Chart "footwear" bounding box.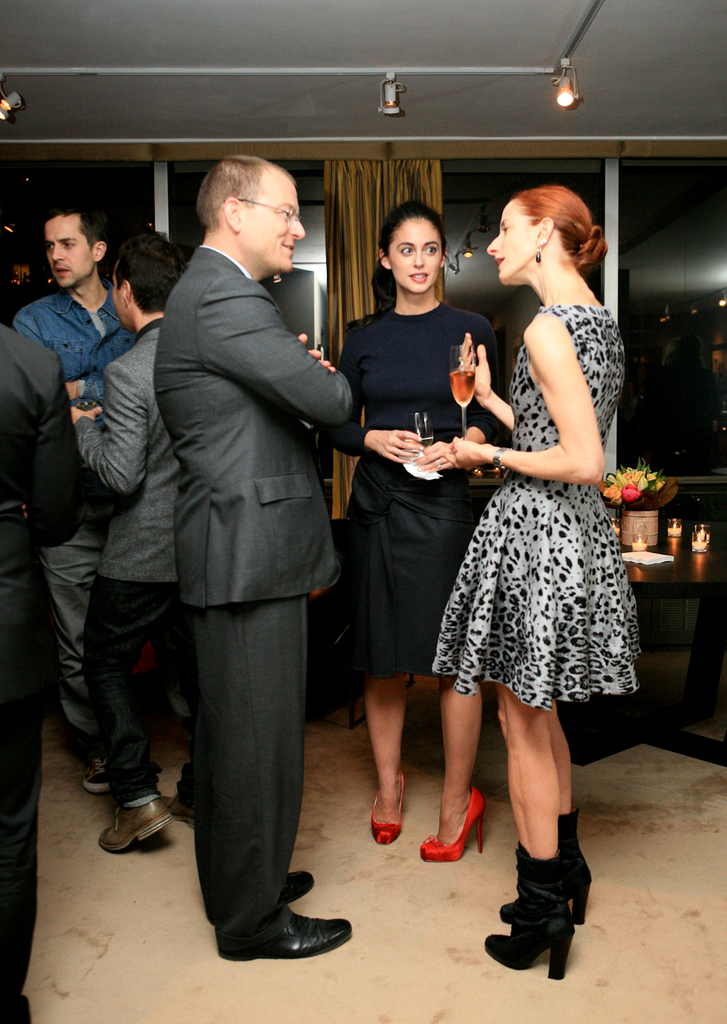
Charted: 81 751 109 799.
